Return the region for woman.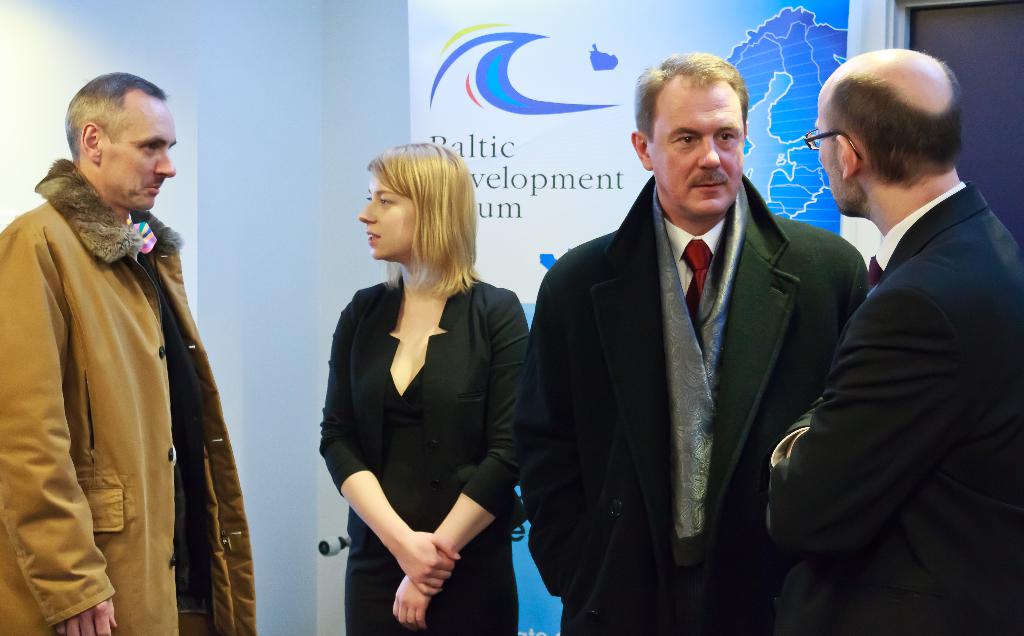
region(314, 154, 531, 635).
